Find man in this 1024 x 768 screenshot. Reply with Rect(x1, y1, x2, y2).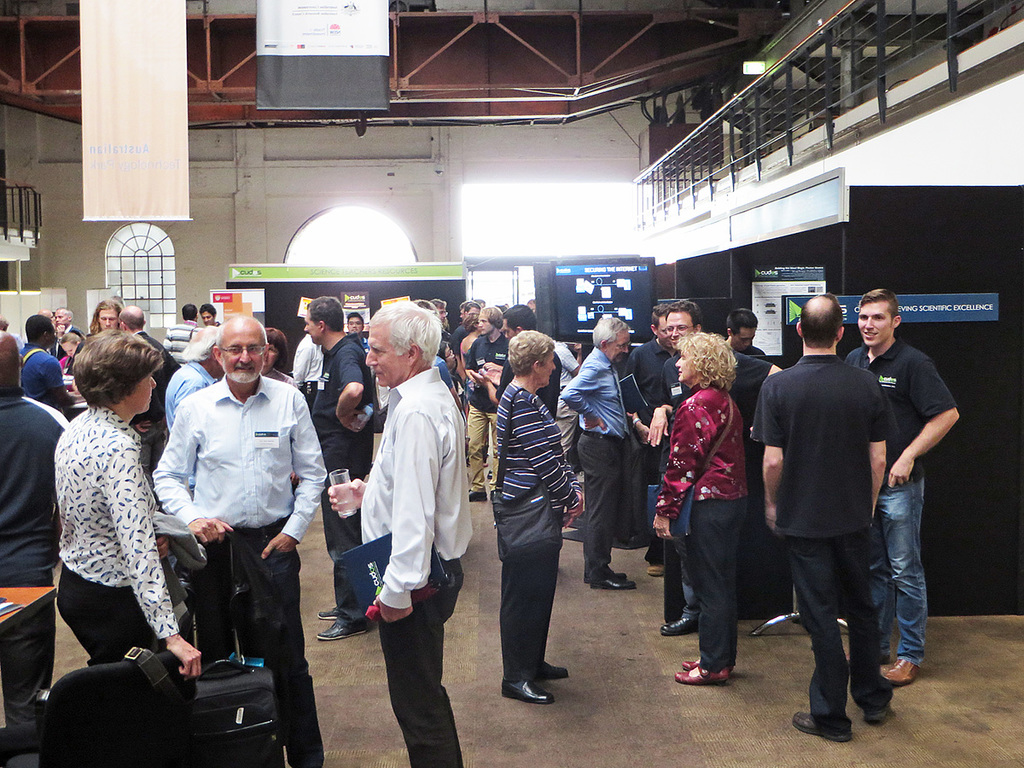
Rect(87, 296, 125, 340).
